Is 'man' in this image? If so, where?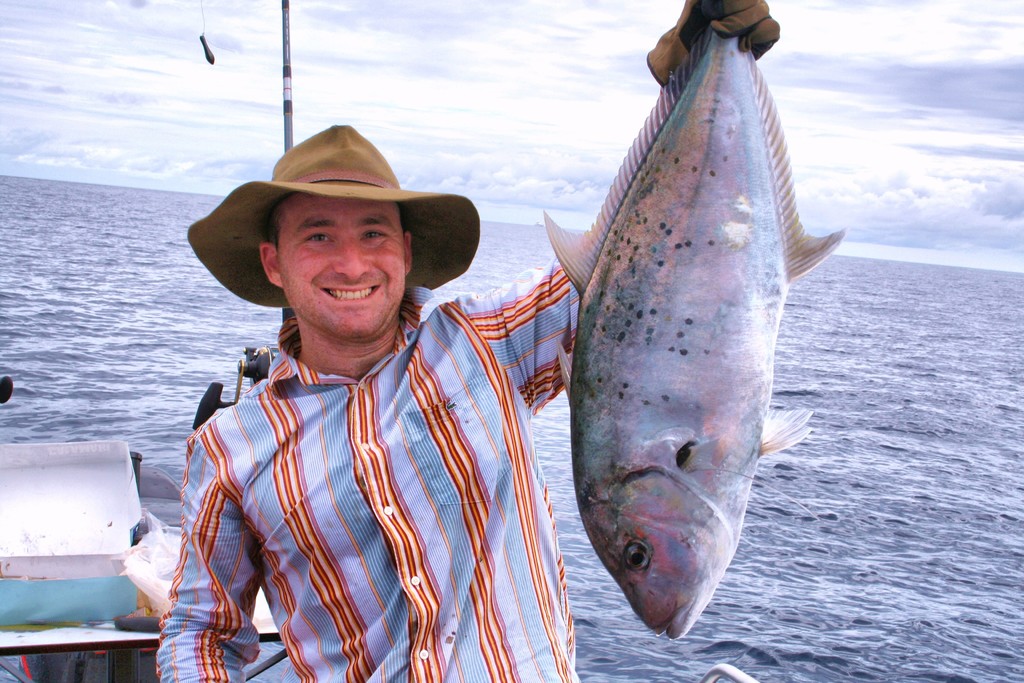
Yes, at crop(140, 0, 782, 682).
